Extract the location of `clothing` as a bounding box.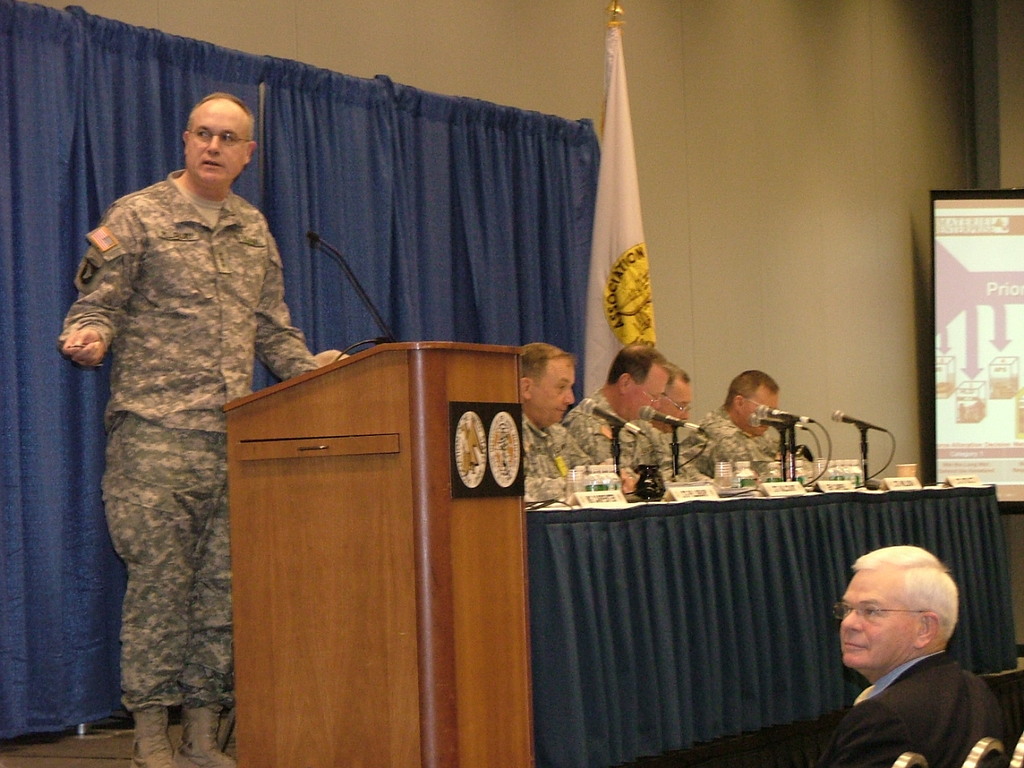
[left=530, top=416, right=594, bottom=510].
